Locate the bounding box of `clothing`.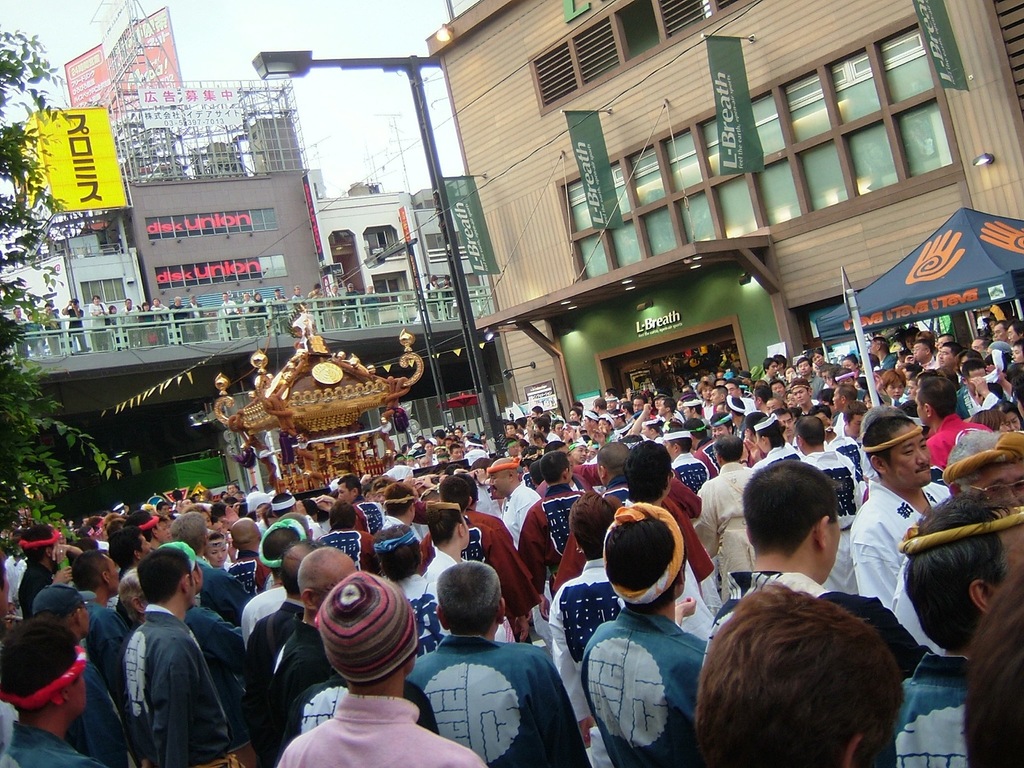
Bounding box: locate(327, 292, 347, 327).
